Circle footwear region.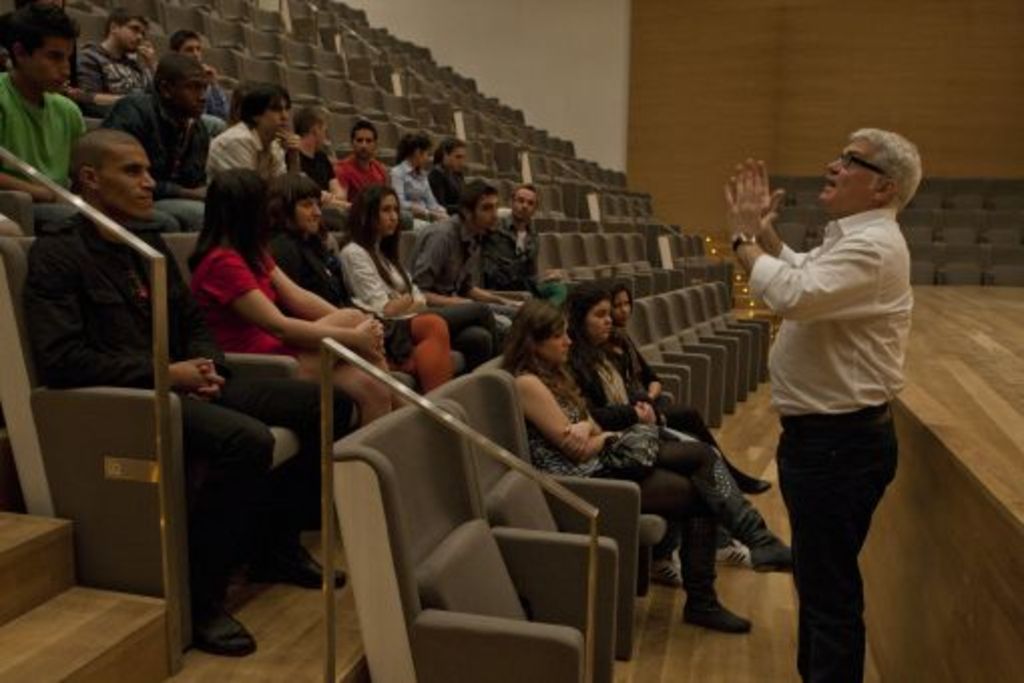
Region: crop(753, 546, 801, 573).
